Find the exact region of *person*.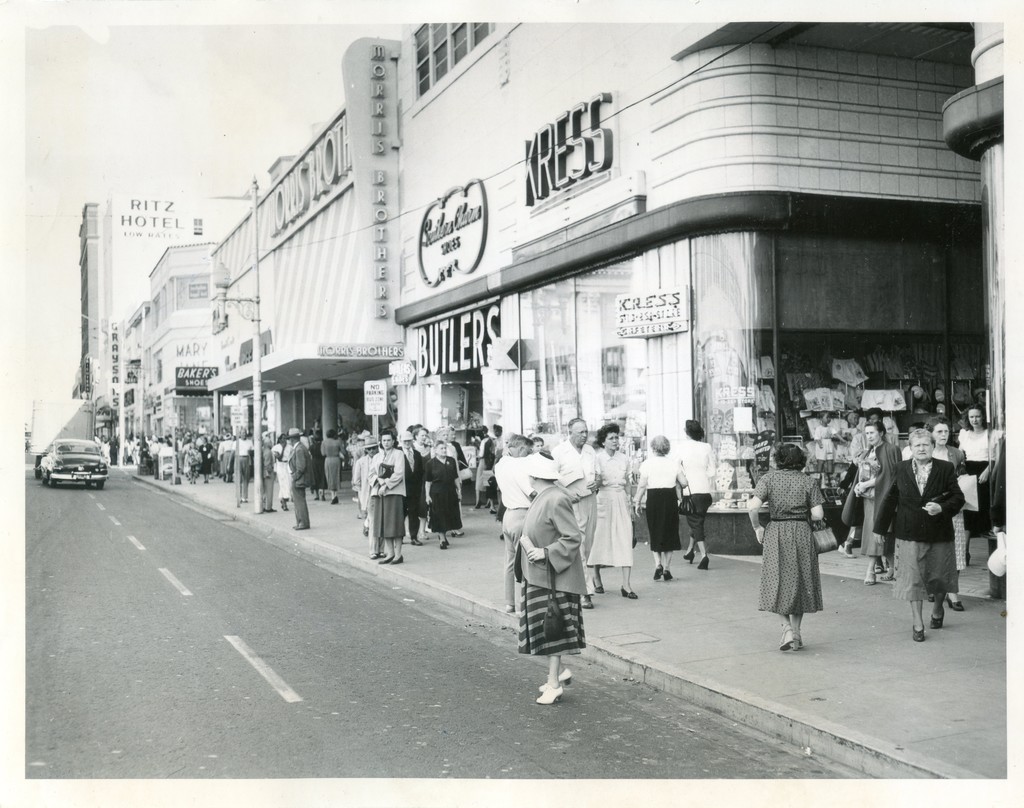
Exact region: region(319, 429, 346, 506).
